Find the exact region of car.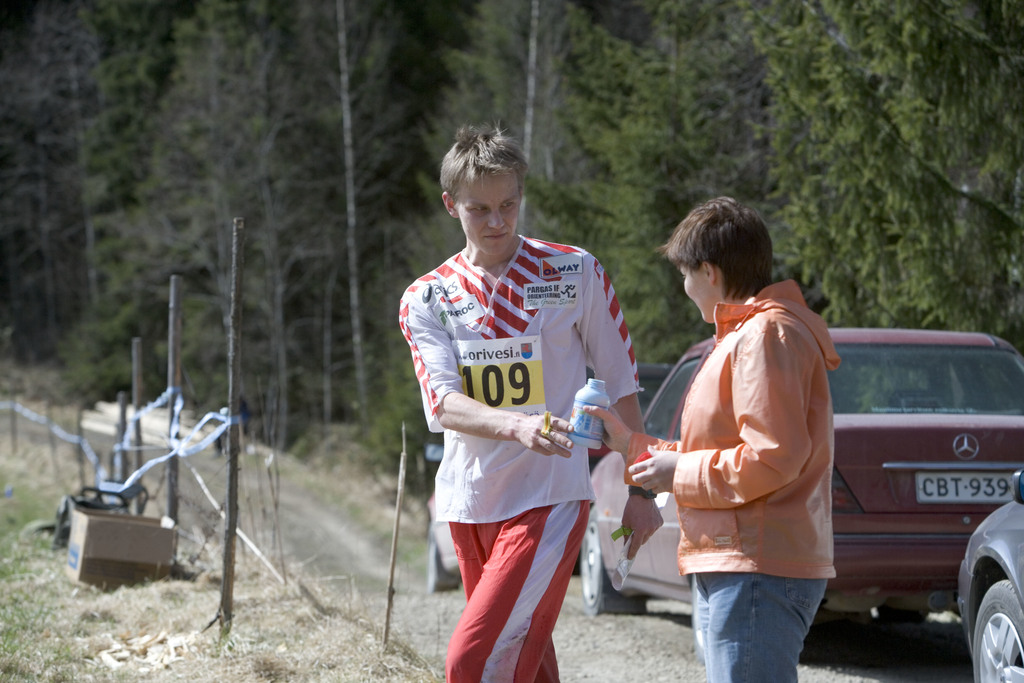
Exact region: detection(955, 472, 1023, 682).
